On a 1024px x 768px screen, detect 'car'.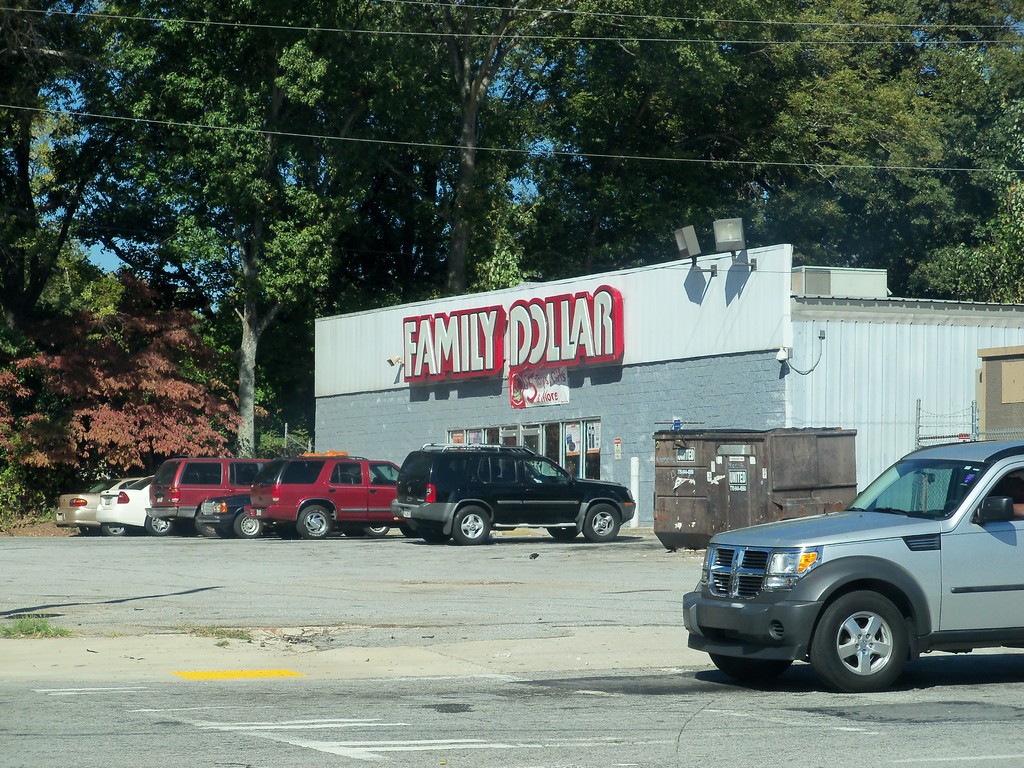
Rect(99, 476, 164, 540).
